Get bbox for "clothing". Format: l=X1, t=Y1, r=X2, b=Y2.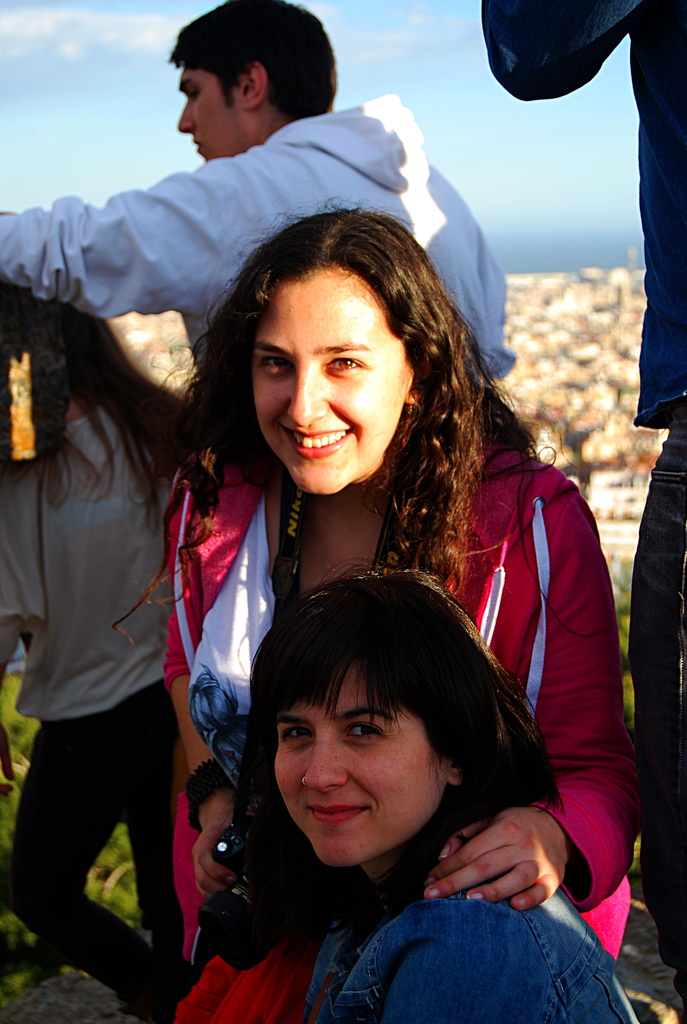
l=307, t=892, r=652, b=1018.
